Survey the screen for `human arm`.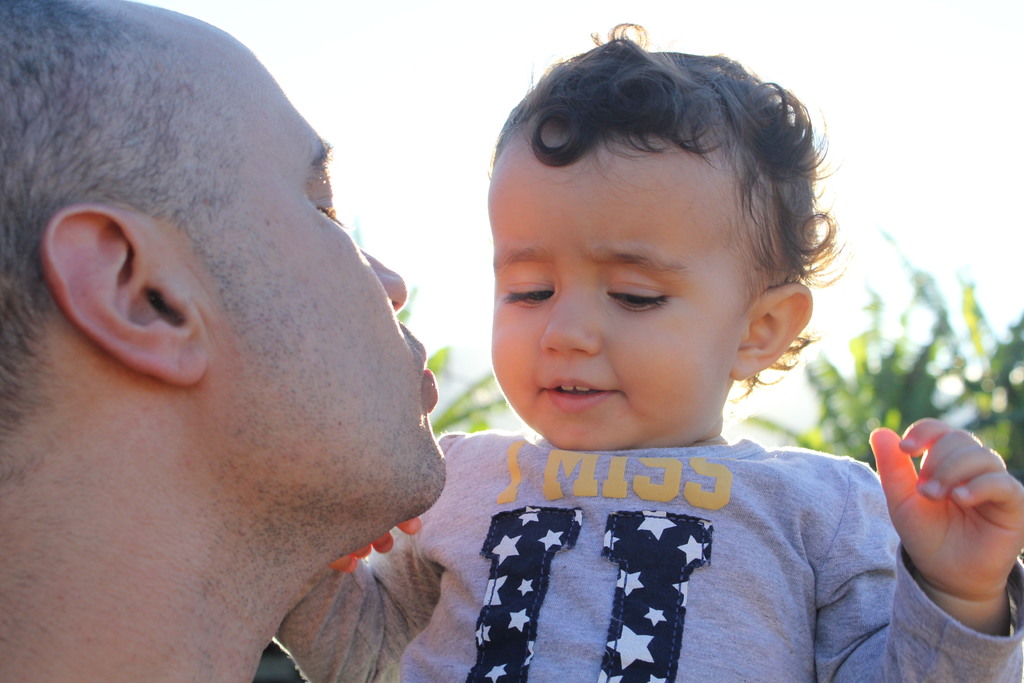
Survey found: x1=784 y1=391 x2=1008 y2=655.
